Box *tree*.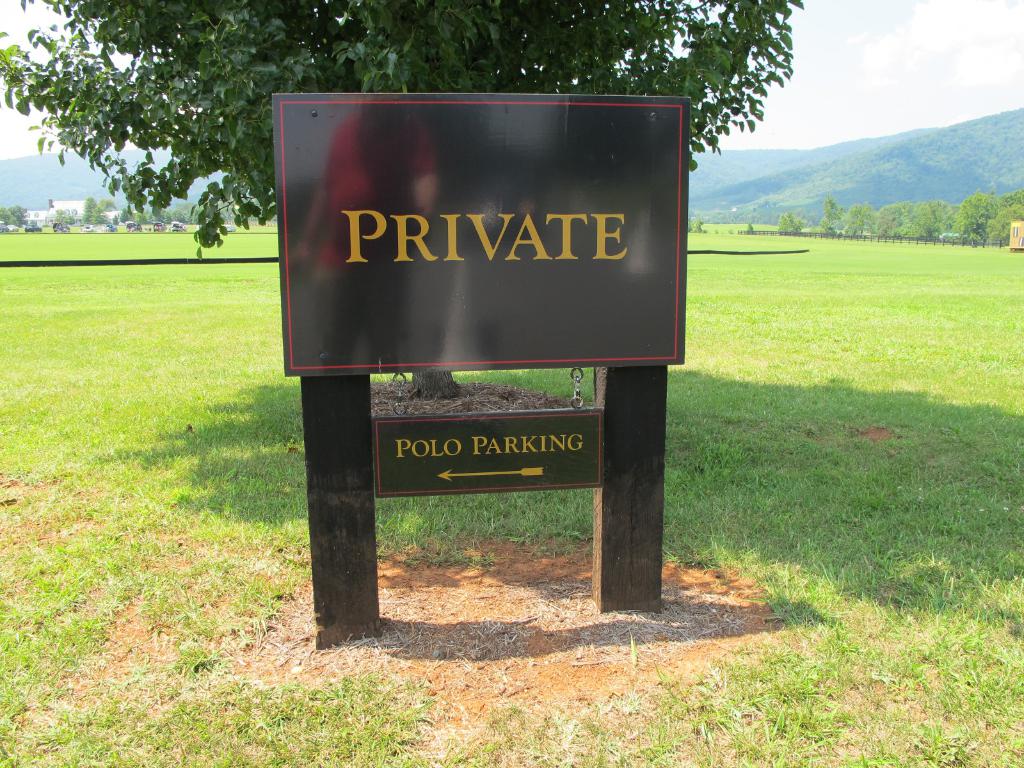
rect(820, 186, 1022, 252).
